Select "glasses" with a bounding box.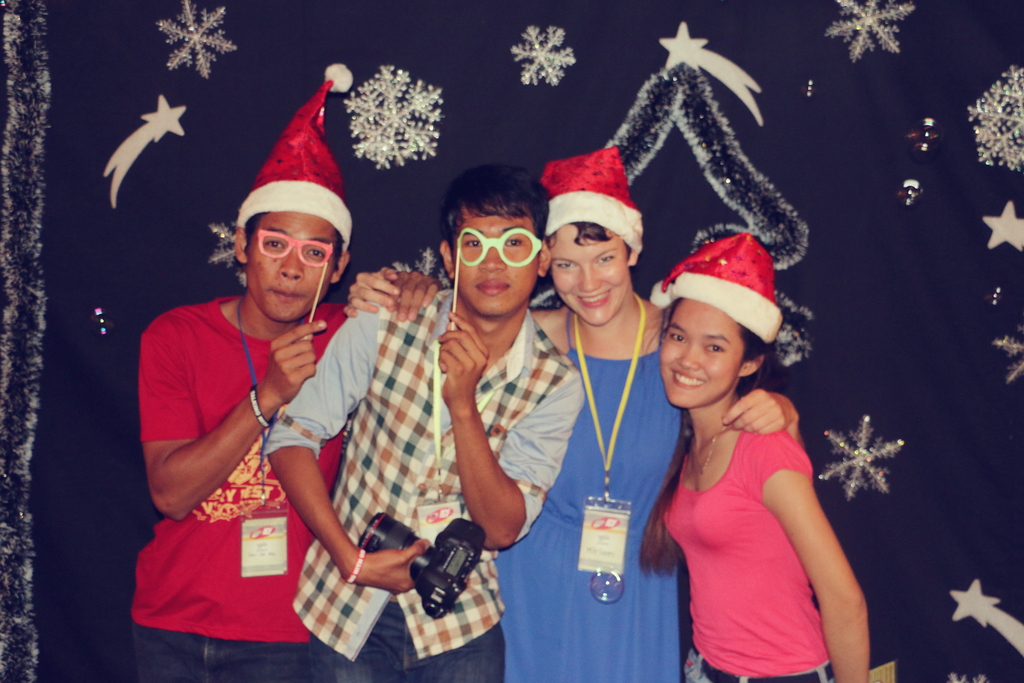
(x1=439, y1=210, x2=544, y2=266).
